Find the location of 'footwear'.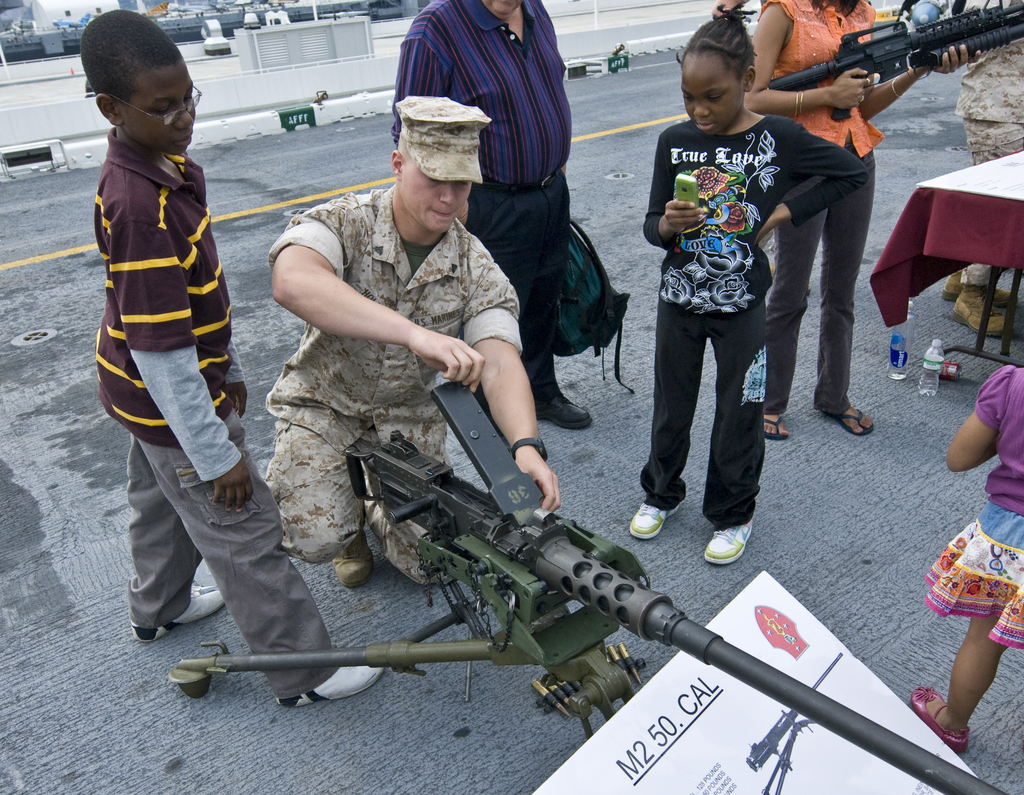
Location: Rect(540, 392, 594, 429).
